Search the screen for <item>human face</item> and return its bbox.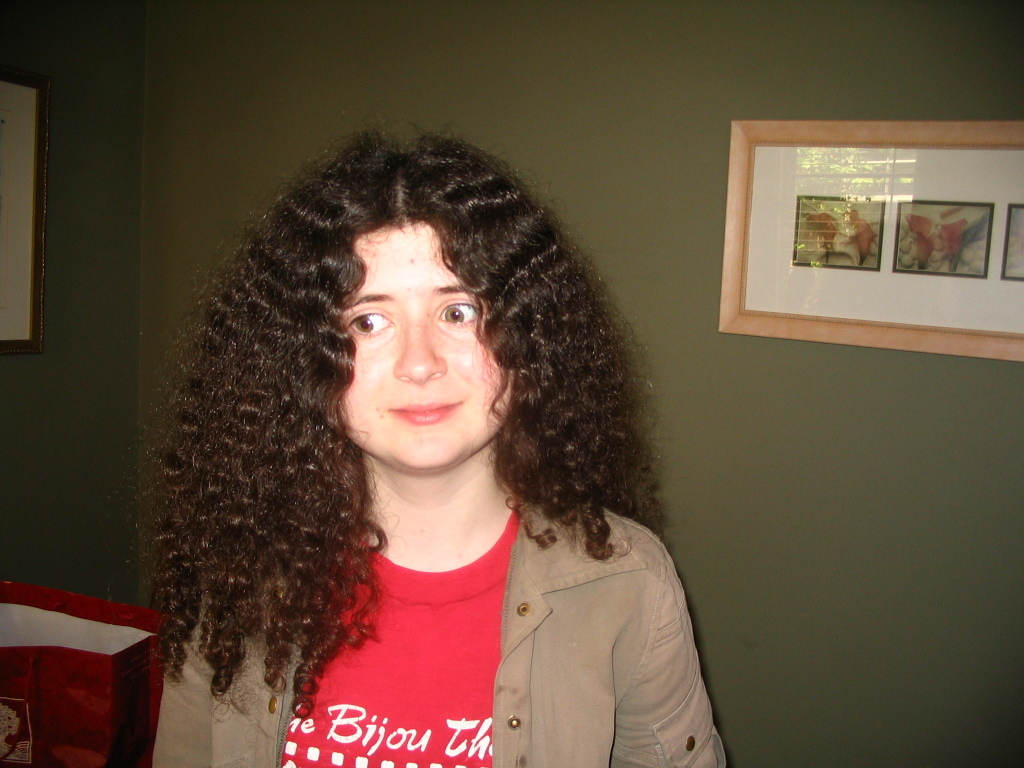
Found: l=339, t=227, r=514, b=470.
